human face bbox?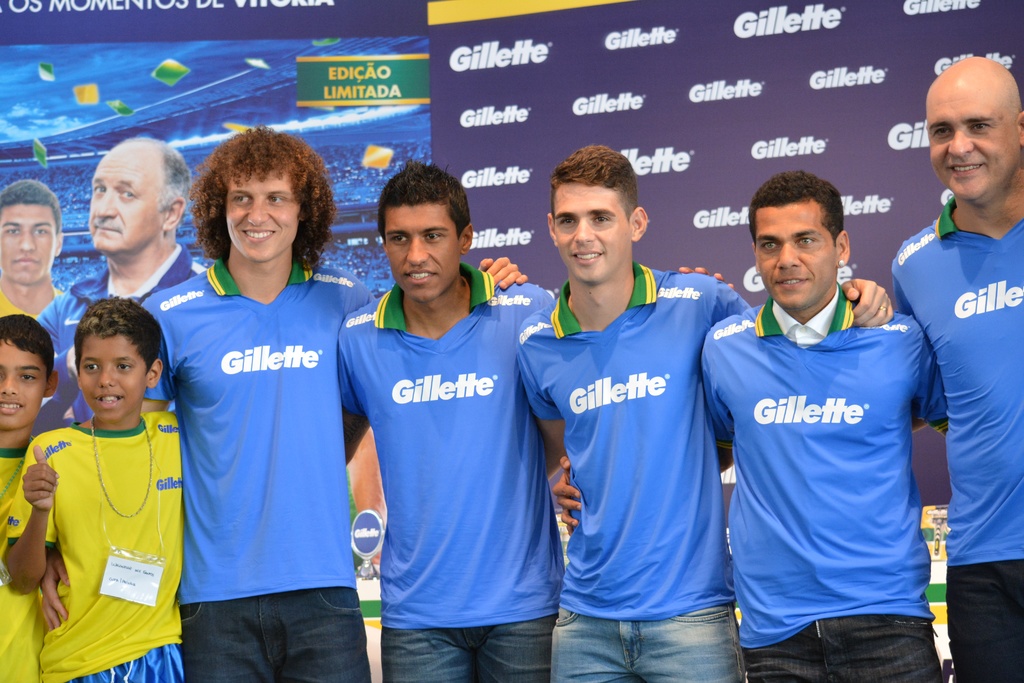
(x1=223, y1=184, x2=305, y2=261)
